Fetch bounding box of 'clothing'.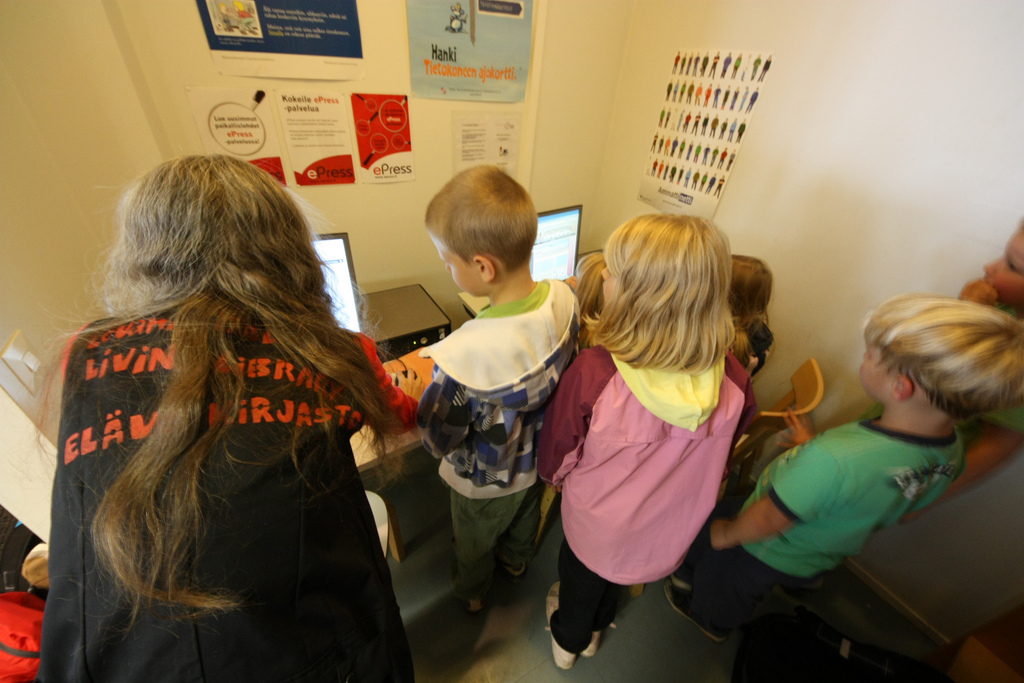
Bbox: box(384, 280, 588, 580).
